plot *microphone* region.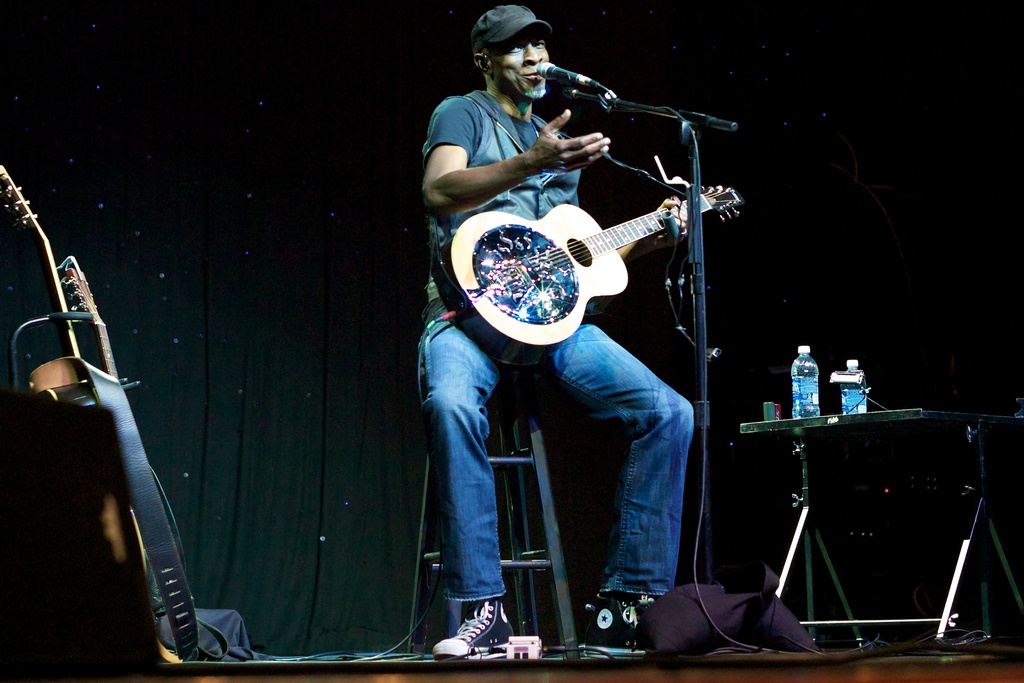
Plotted at (left=537, top=58, right=580, bottom=83).
